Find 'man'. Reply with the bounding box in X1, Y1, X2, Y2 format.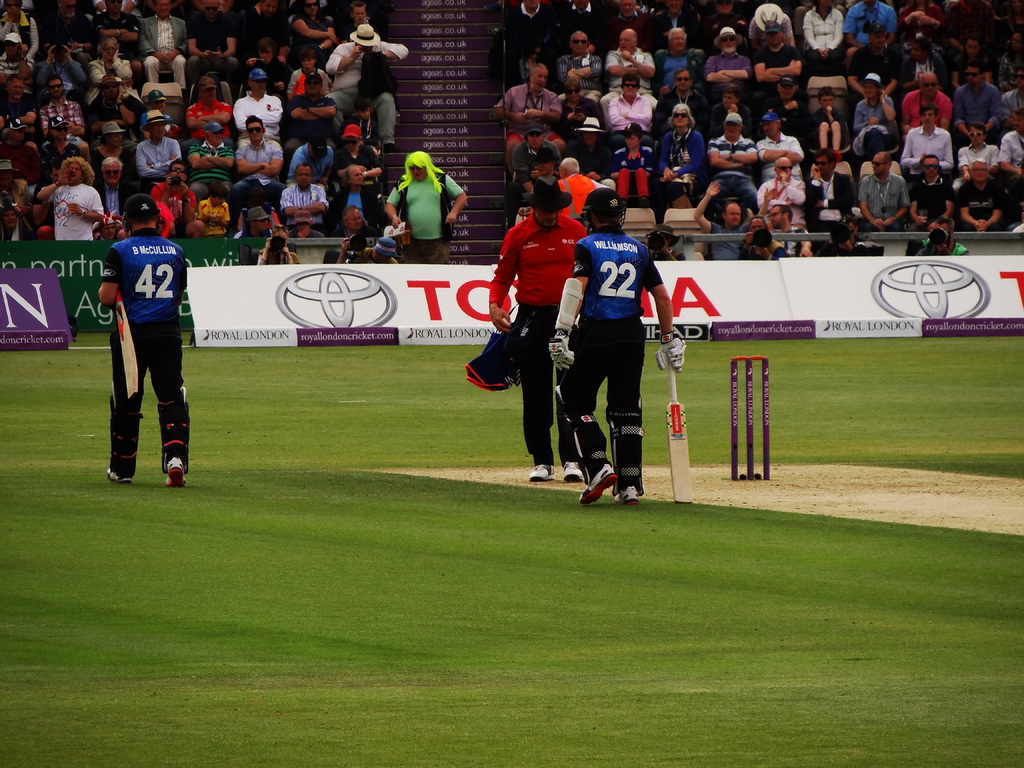
95, 188, 200, 497.
